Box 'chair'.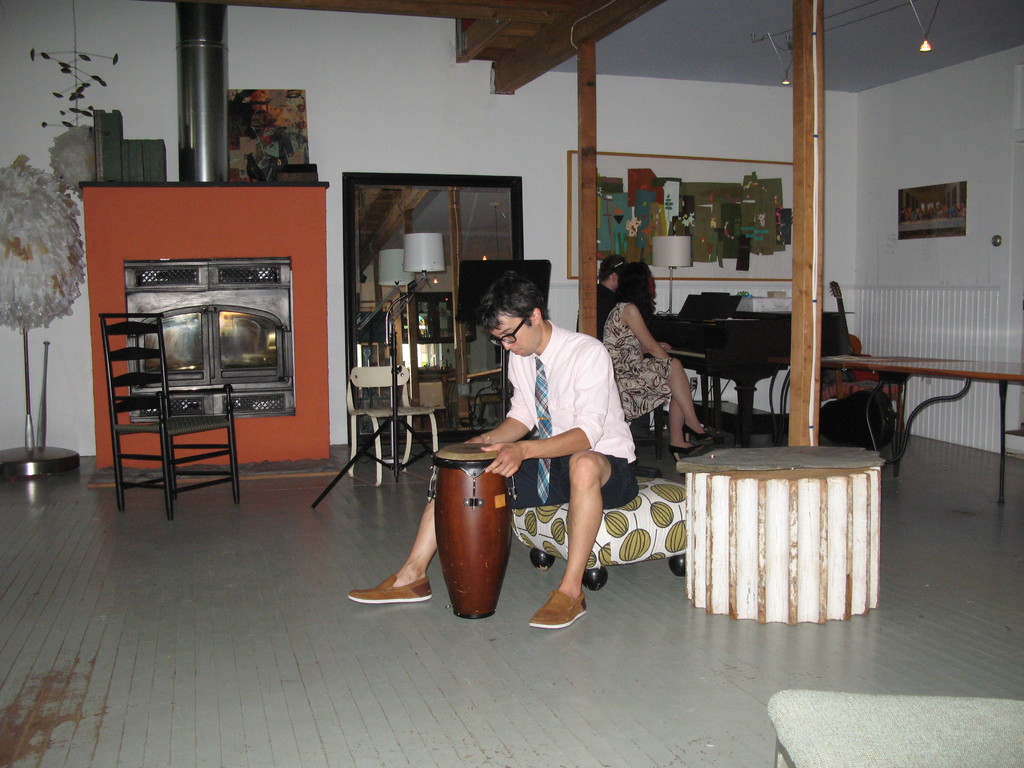
[x1=349, y1=364, x2=444, y2=487].
